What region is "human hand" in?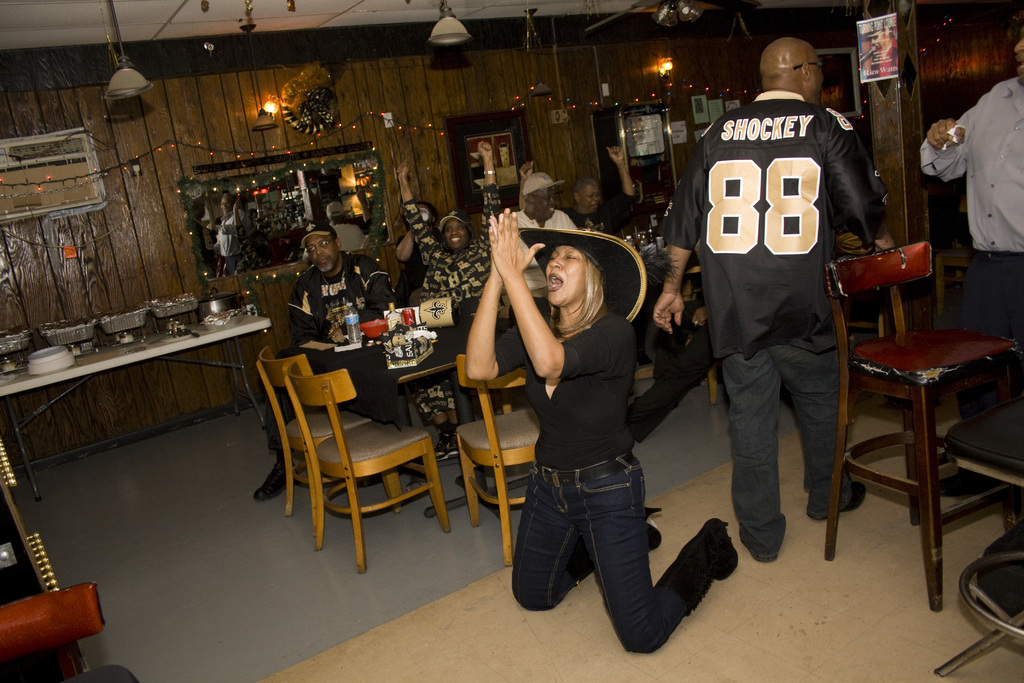
Rect(518, 160, 536, 184).
